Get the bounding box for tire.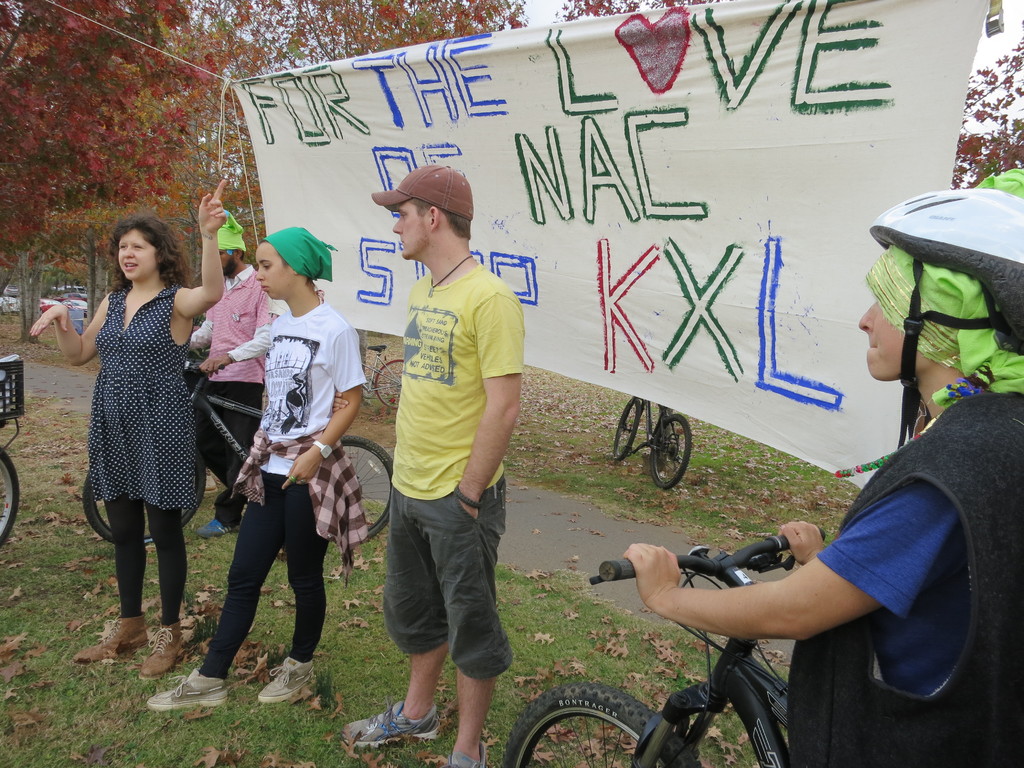
rect(496, 684, 697, 767).
